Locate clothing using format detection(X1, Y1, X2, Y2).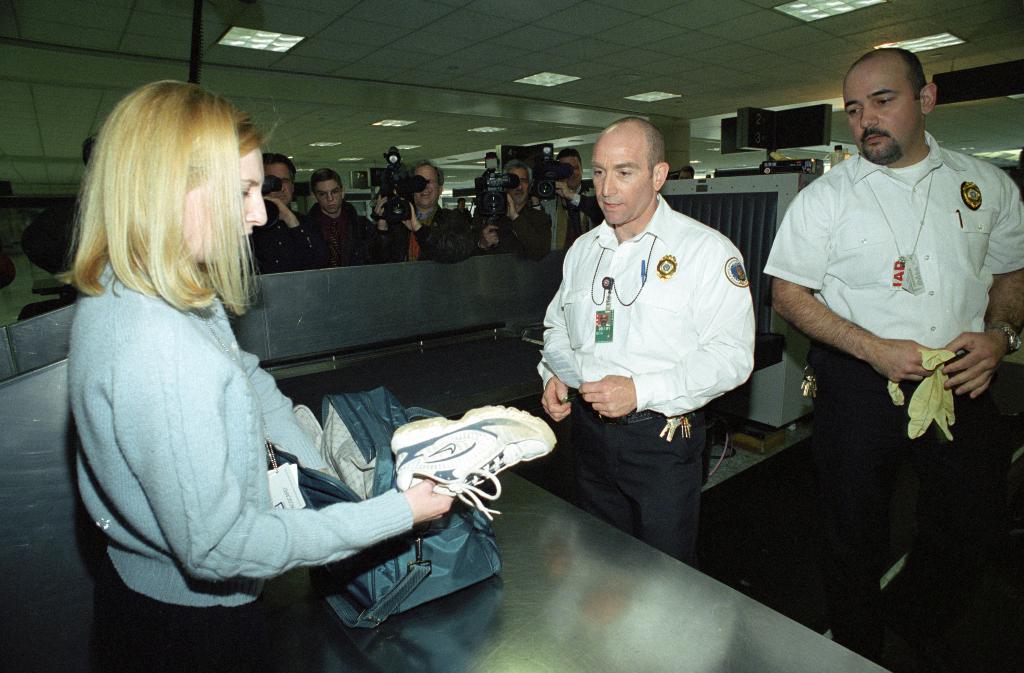
detection(538, 199, 755, 552).
